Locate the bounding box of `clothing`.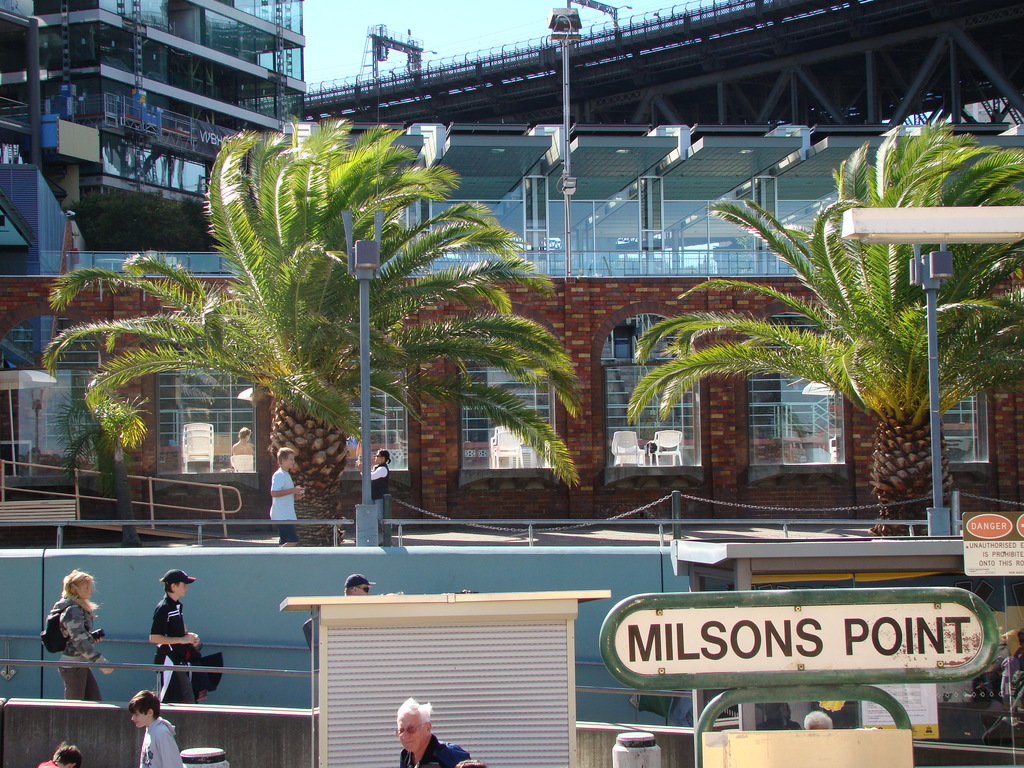
Bounding box: [399, 732, 474, 767].
